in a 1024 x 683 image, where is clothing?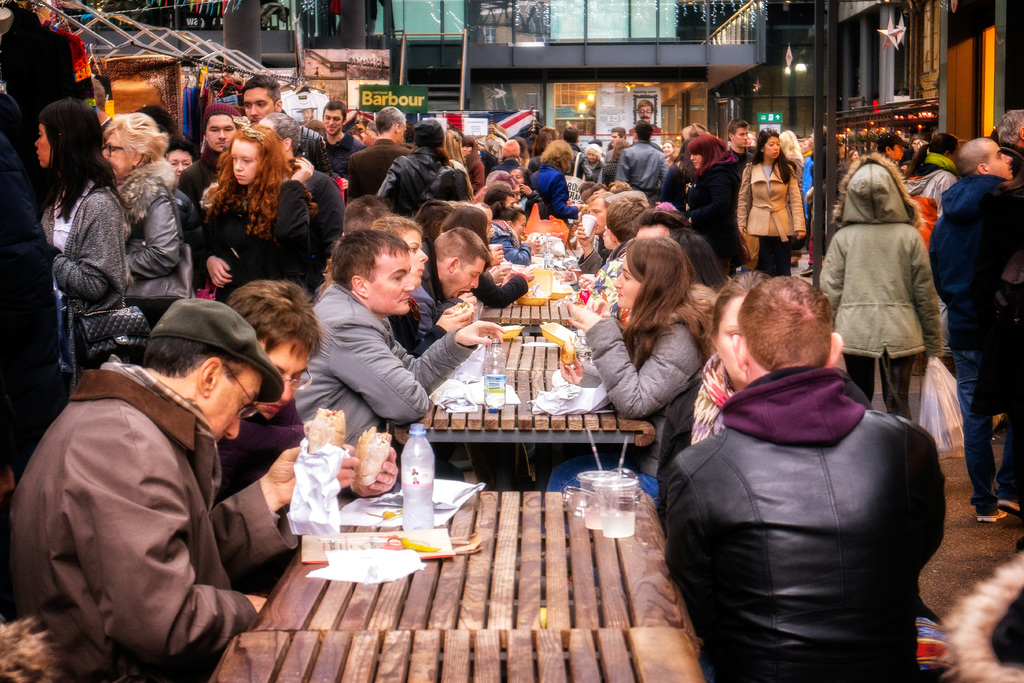
(left=687, top=279, right=724, bottom=338).
